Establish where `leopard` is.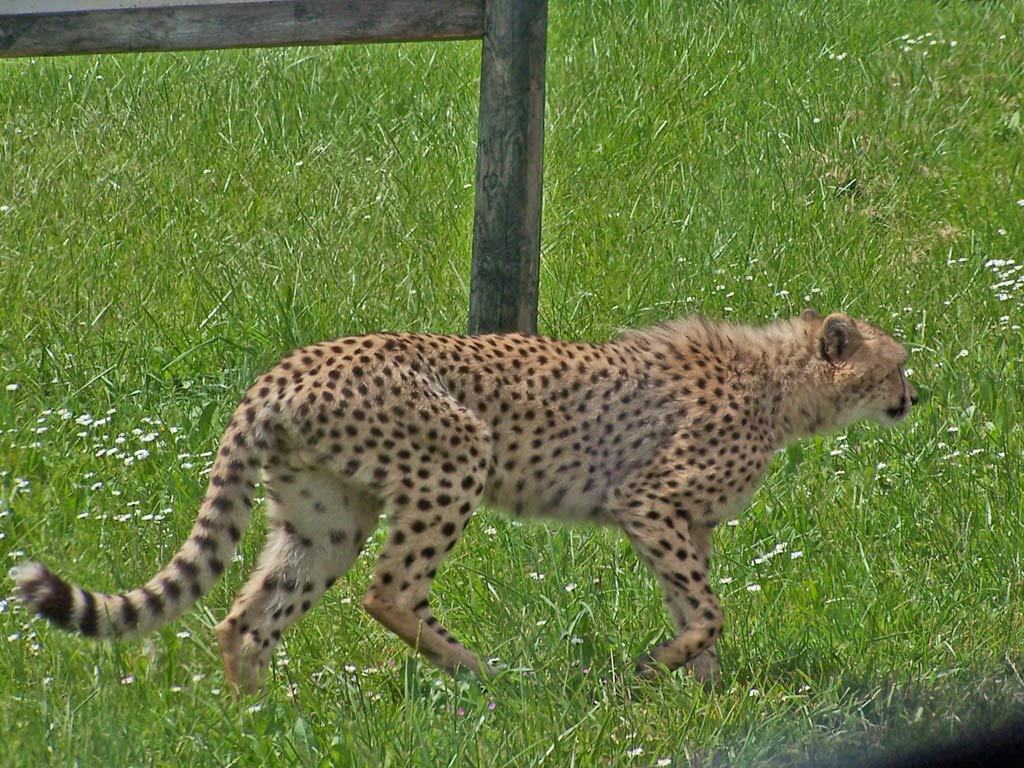
Established at (17,311,920,695).
